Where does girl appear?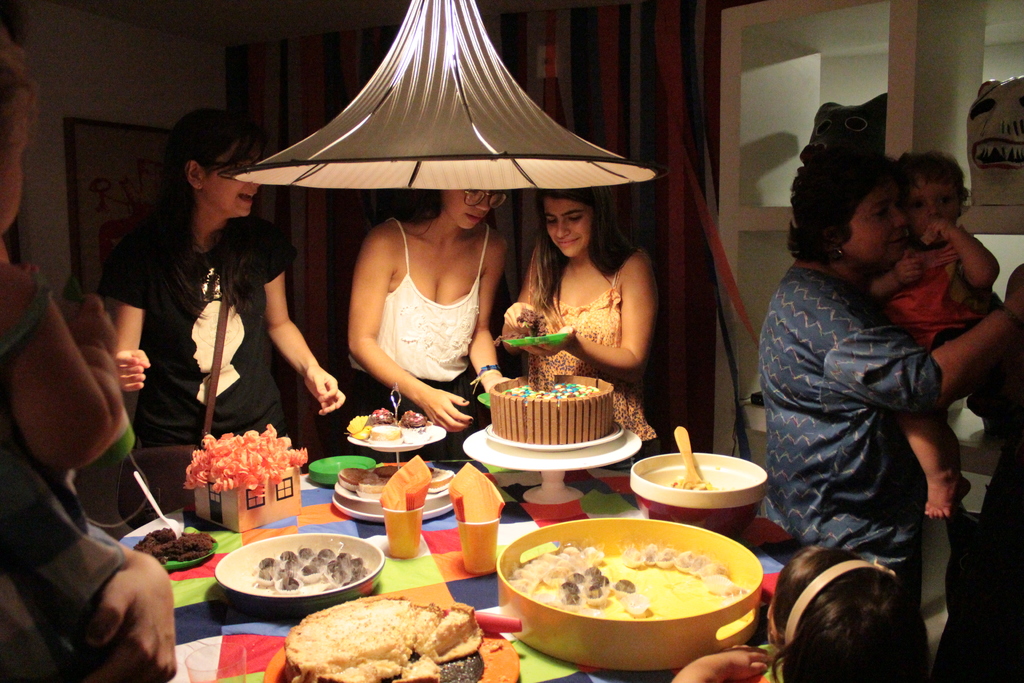
Appears at x1=875 y1=155 x2=1016 y2=524.
